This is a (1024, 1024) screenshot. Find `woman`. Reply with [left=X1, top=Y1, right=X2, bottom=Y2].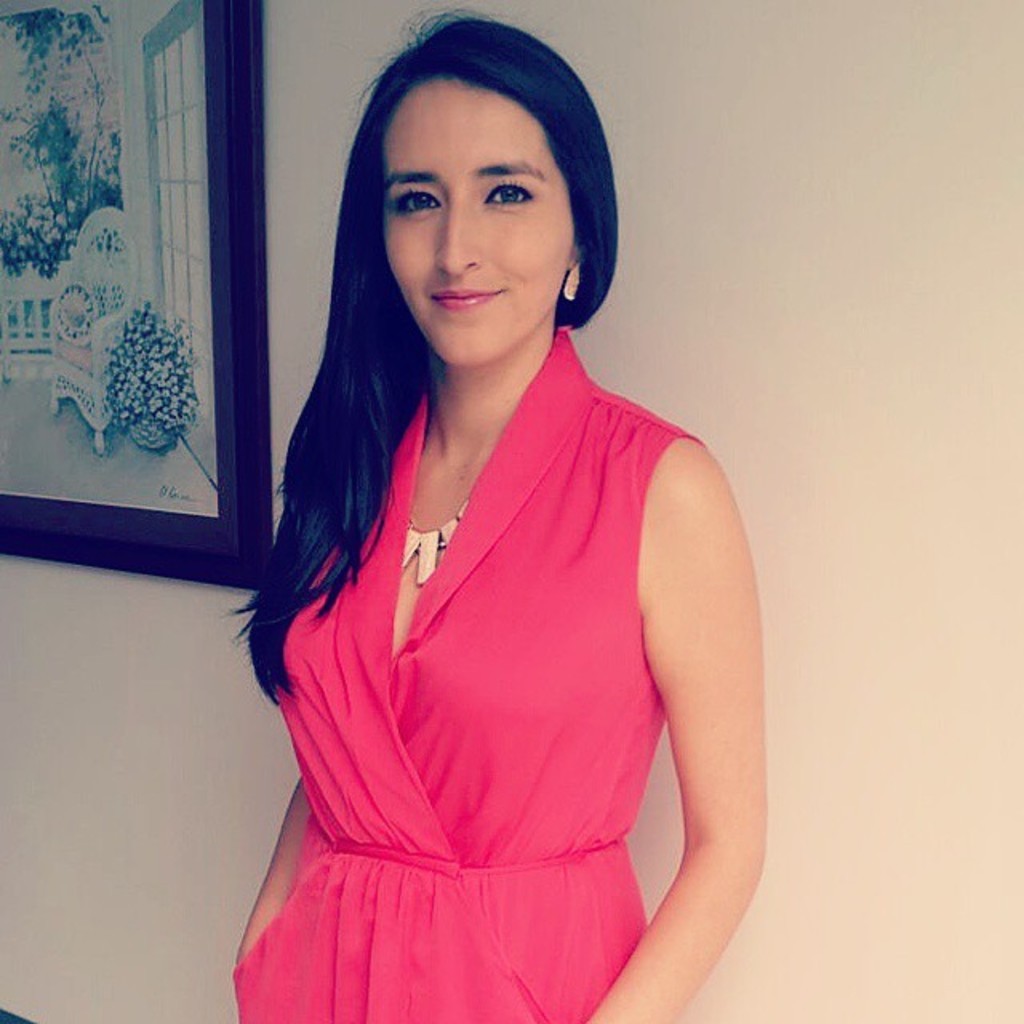
[left=222, top=8, right=770, bottom=1022].
